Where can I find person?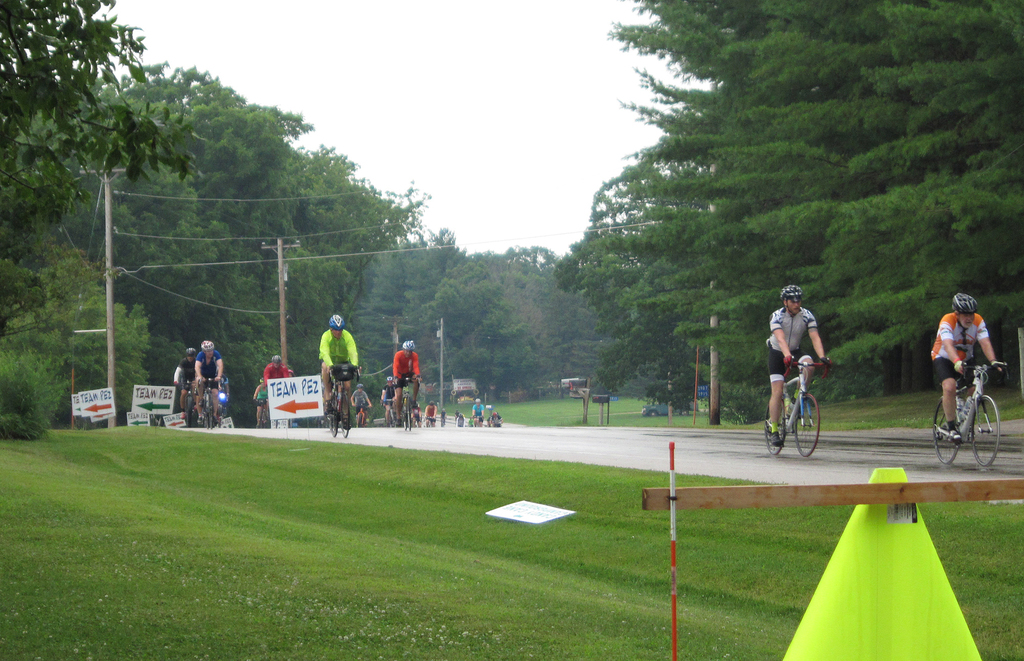
You can find it at (254,376,269,424).
